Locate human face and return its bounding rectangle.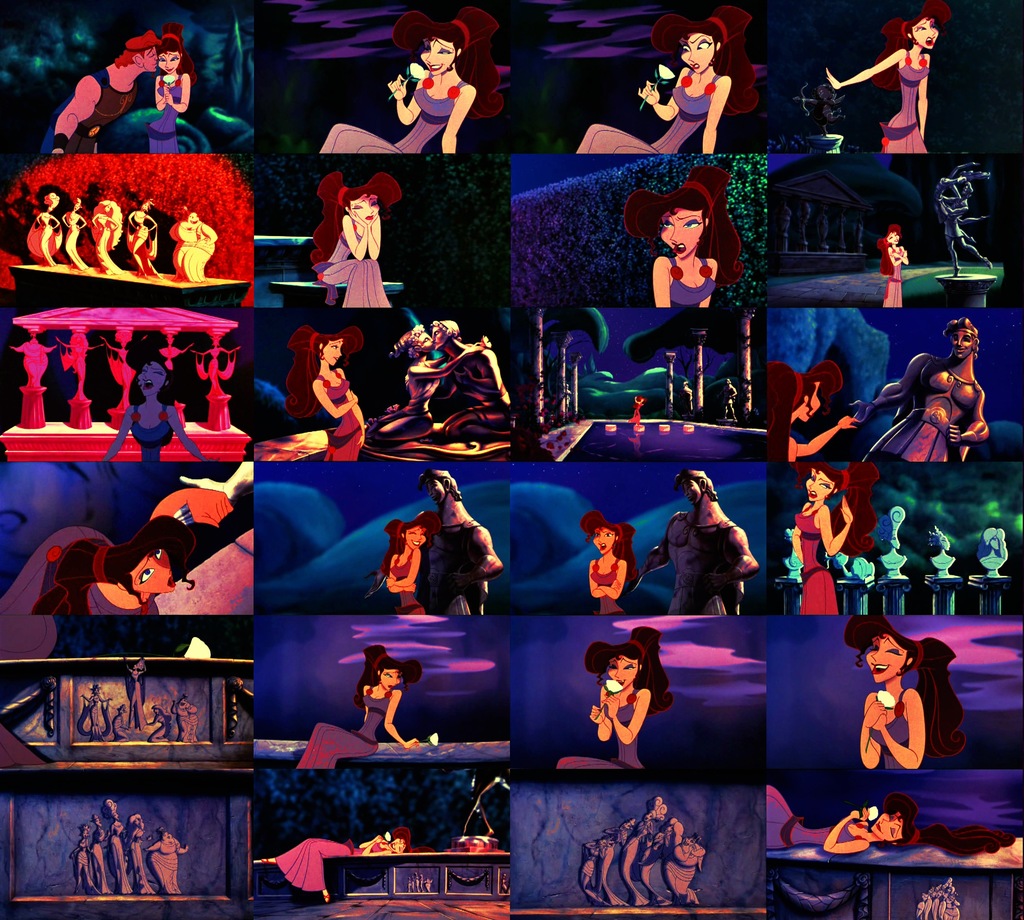
detection(430, 328, 449, 353).
